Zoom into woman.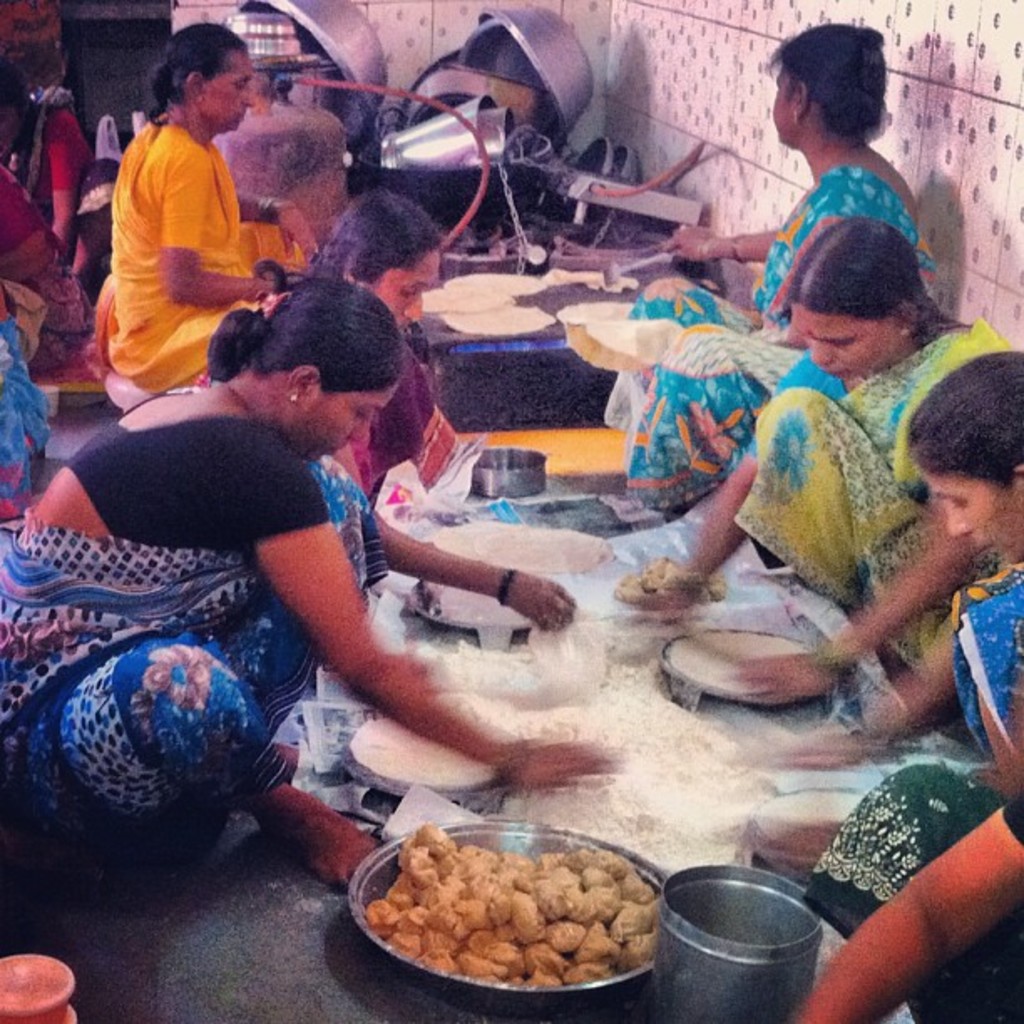
Zoom target: 52,335,612,858.
